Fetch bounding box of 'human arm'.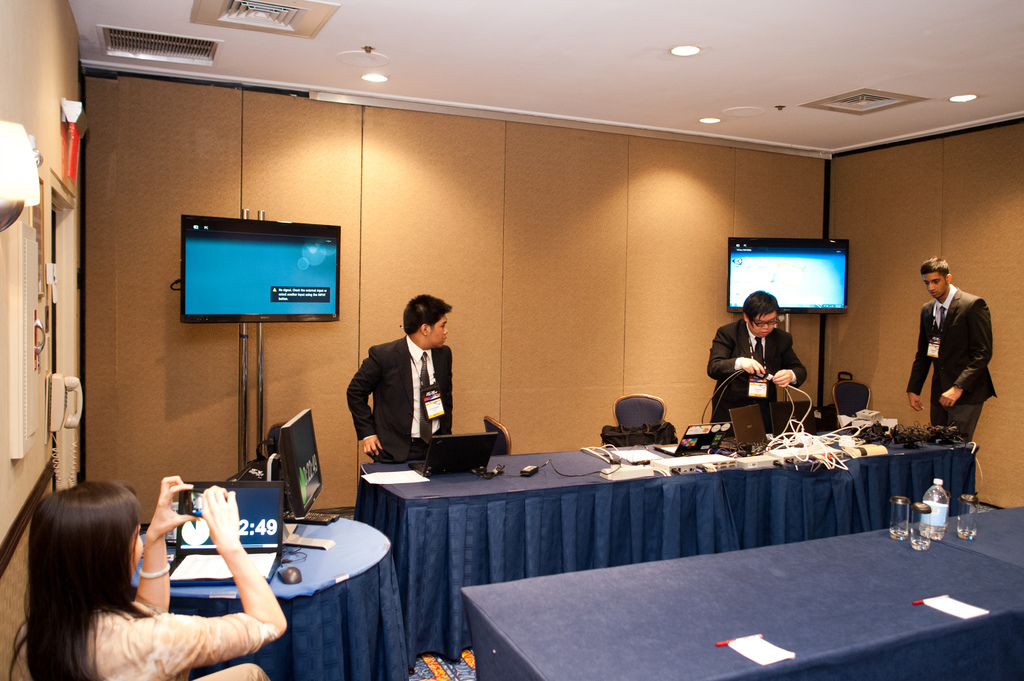
Bbox: [left=444, top=350, right=451, bottom=434].
